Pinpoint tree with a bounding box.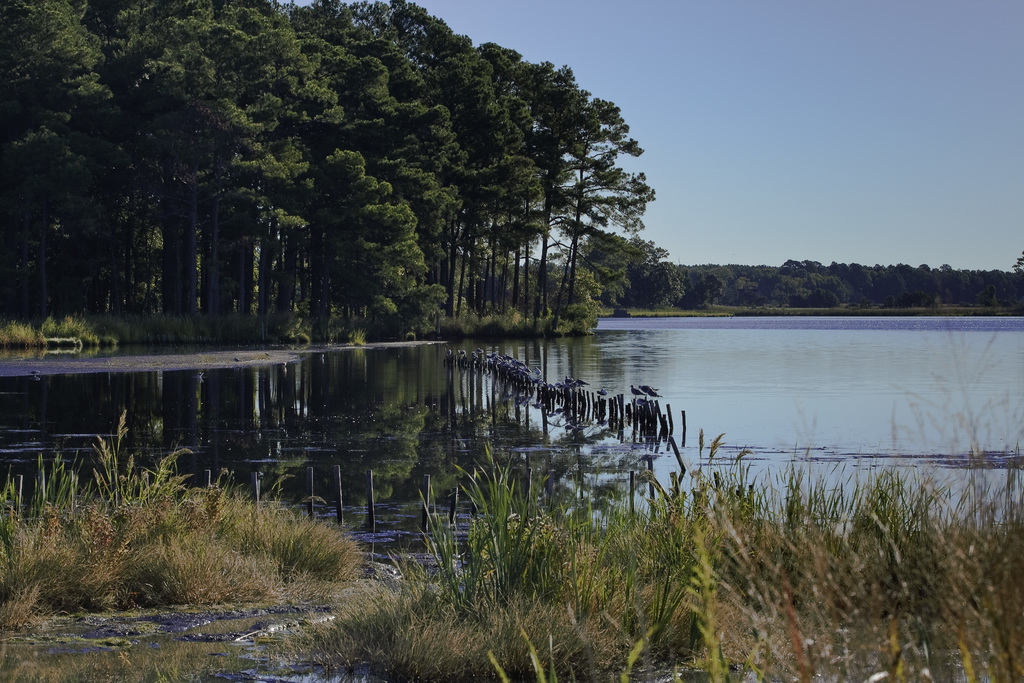
[666, 247, 1023, 307].
